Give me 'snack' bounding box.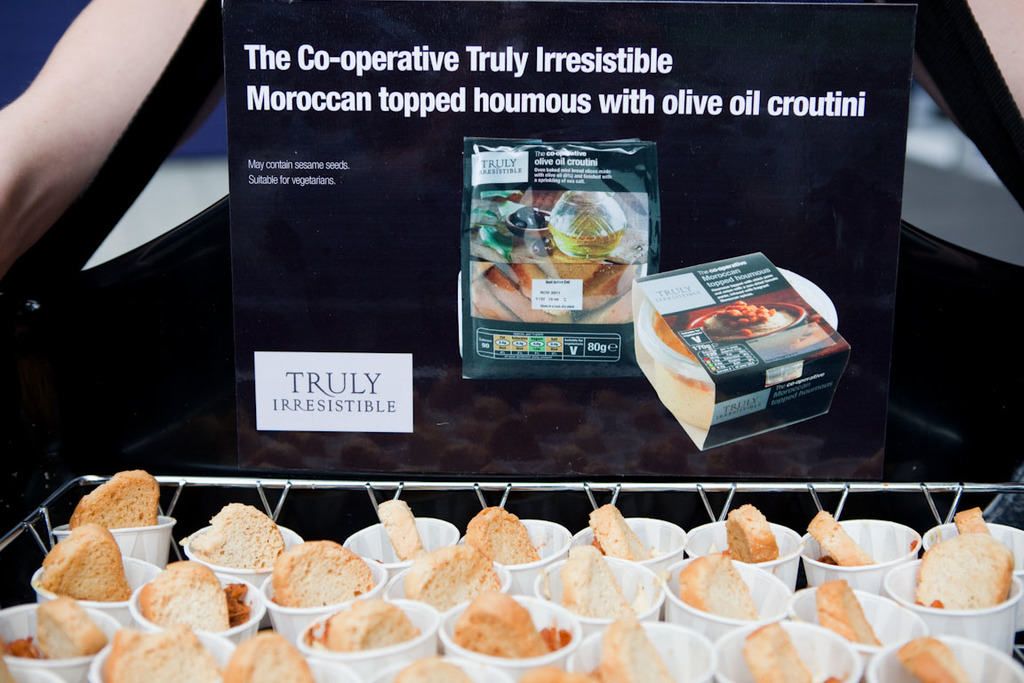
bbox(916, 540, 1013, 606).
